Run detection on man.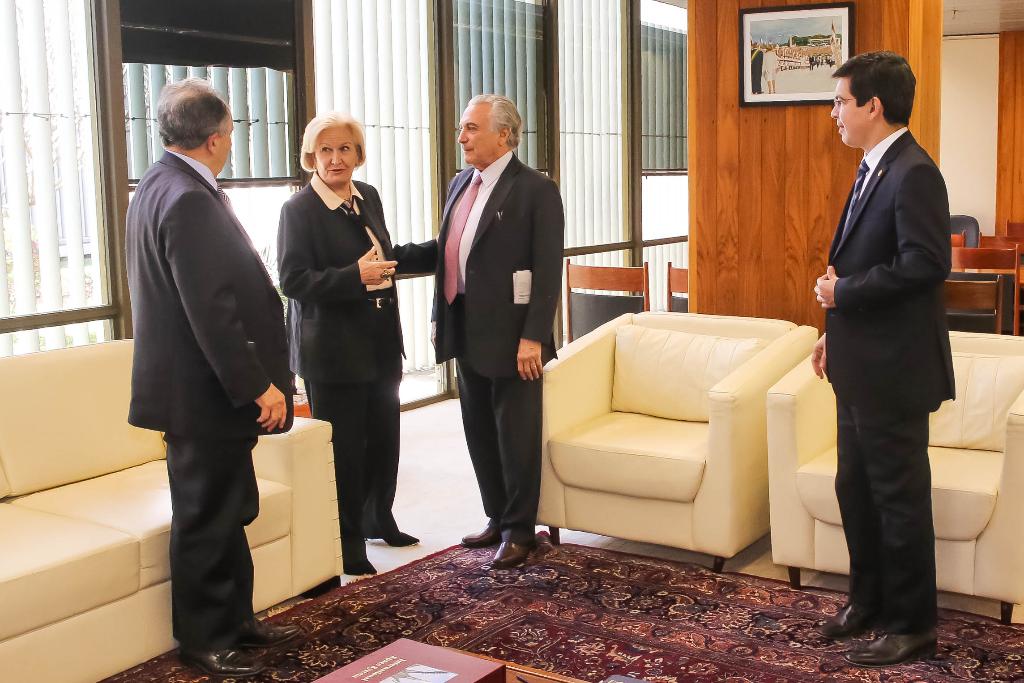
Result: [left=388, top=94, right=564, bottom=566].
